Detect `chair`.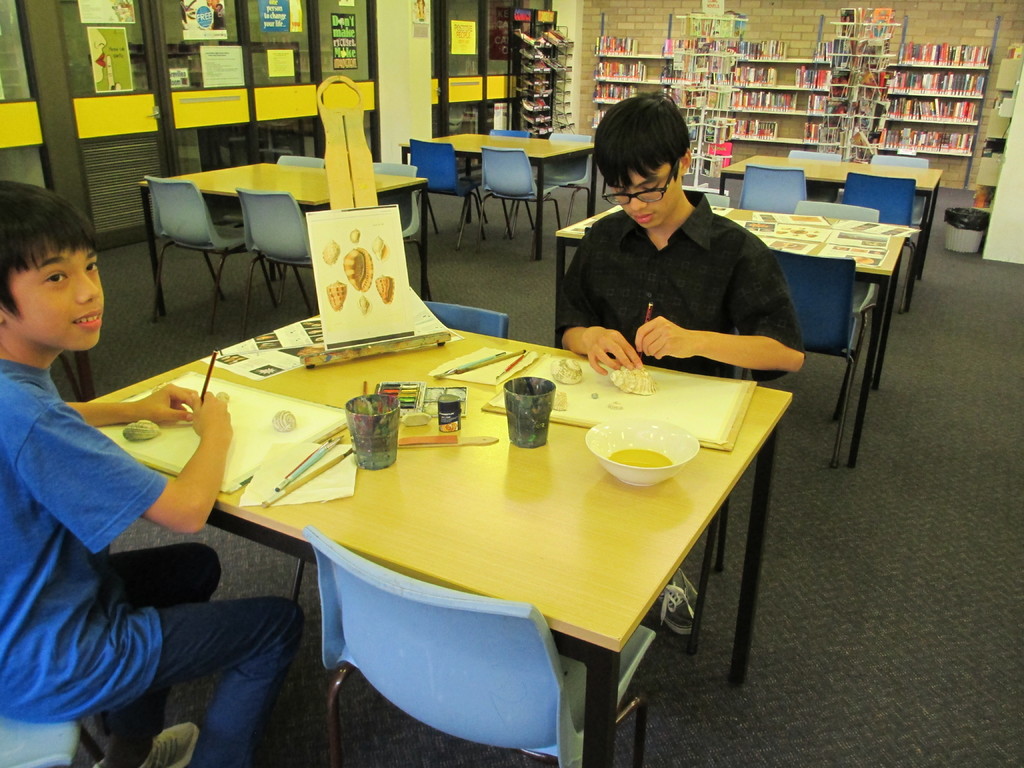
Detected at [307,531,653,767].
